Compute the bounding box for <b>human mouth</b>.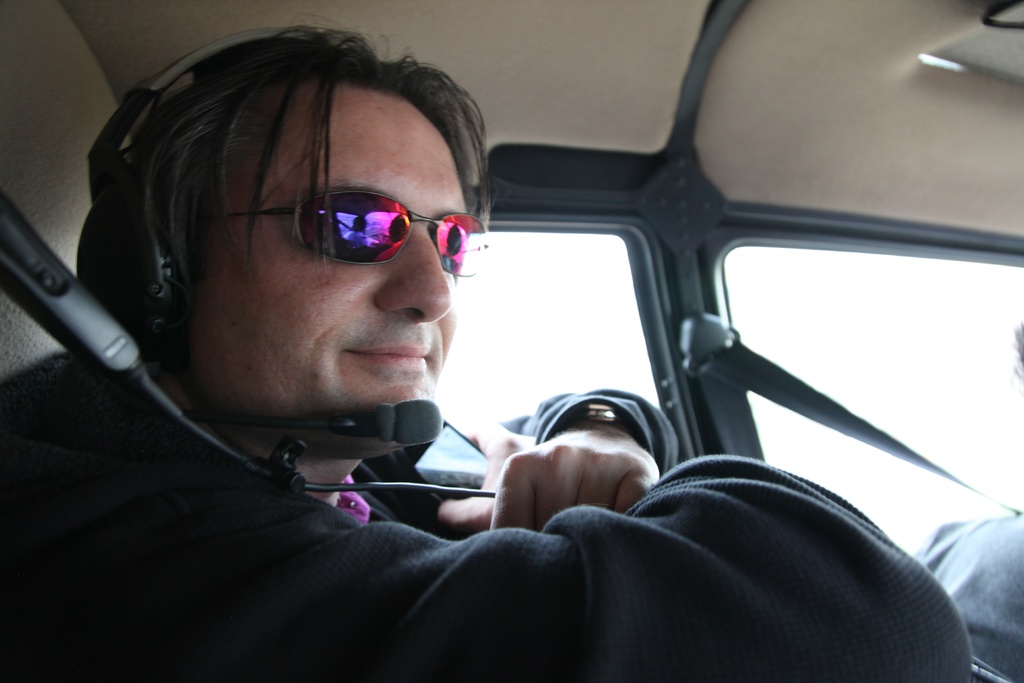
344, 329, 433, 375.
